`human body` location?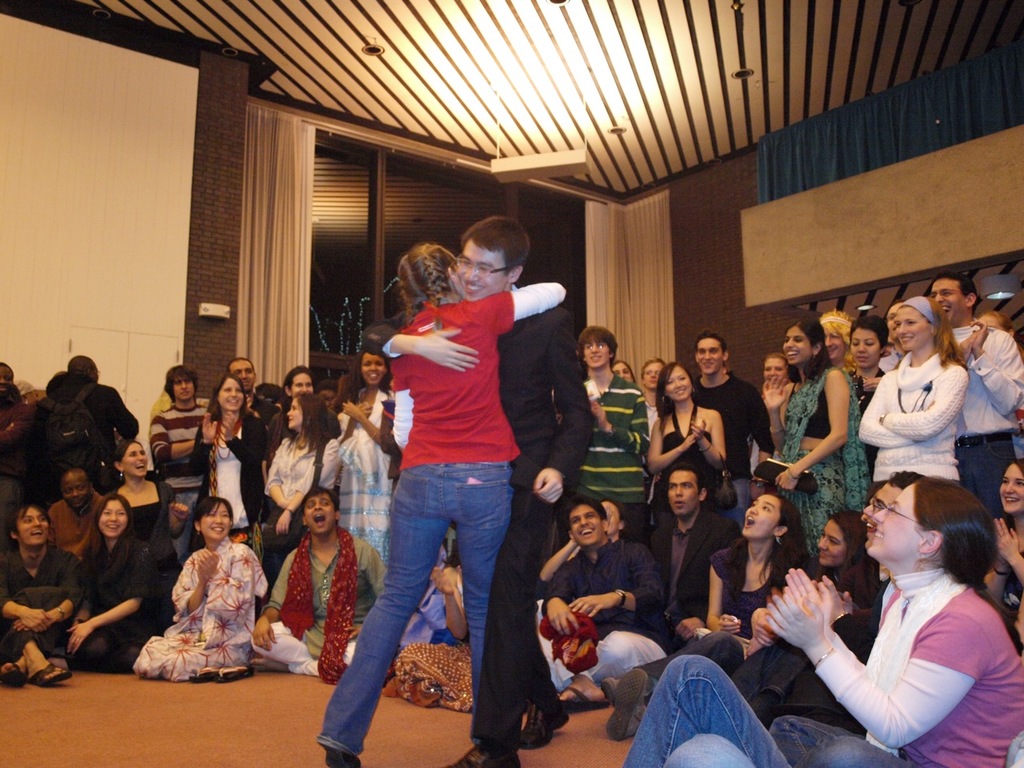
select_region(645, 458, 733, 639)
